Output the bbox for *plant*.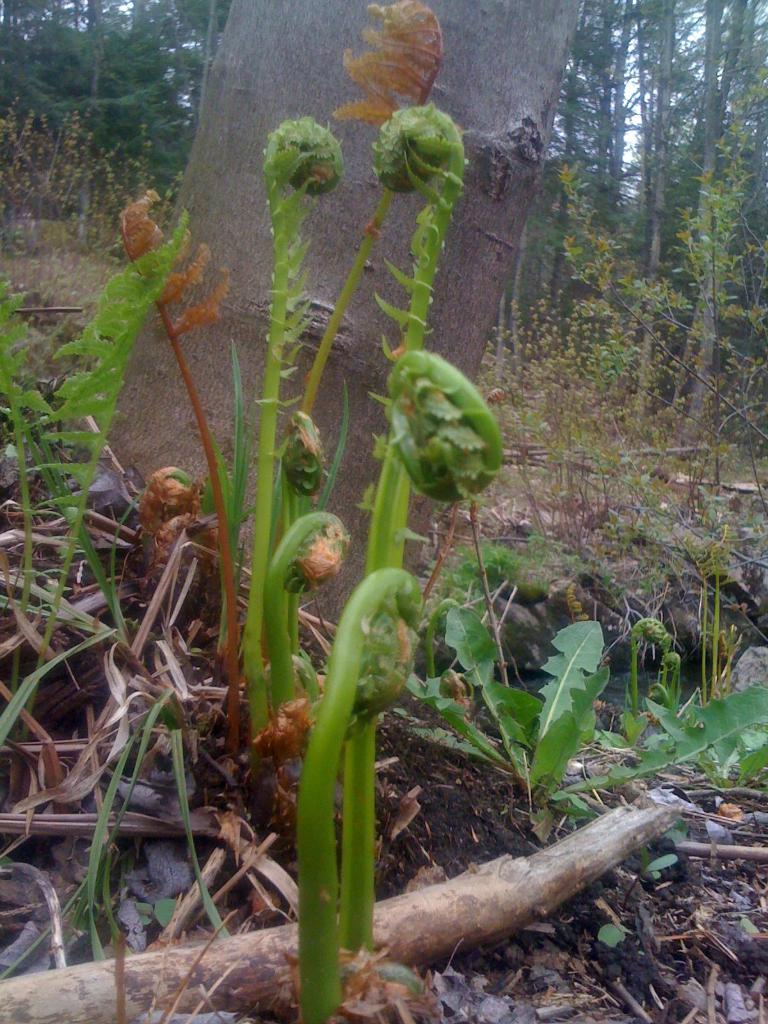
BBox(203, 49, 506, 927).
